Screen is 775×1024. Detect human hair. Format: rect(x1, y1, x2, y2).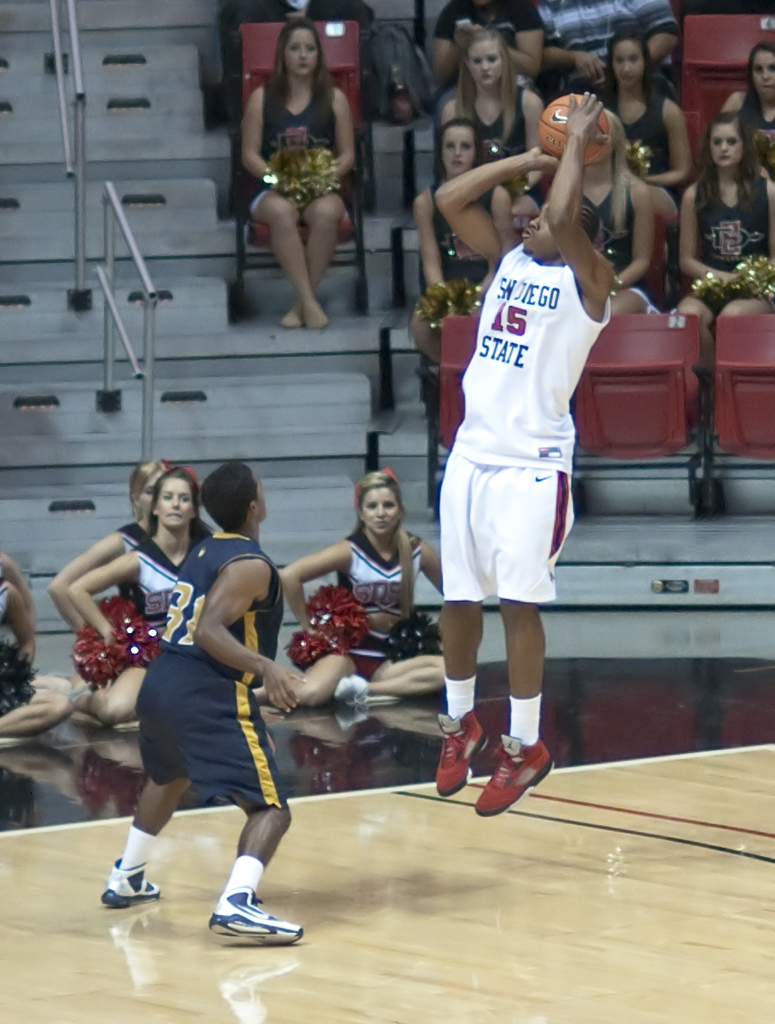
rect(151, 463, 202, 538).
